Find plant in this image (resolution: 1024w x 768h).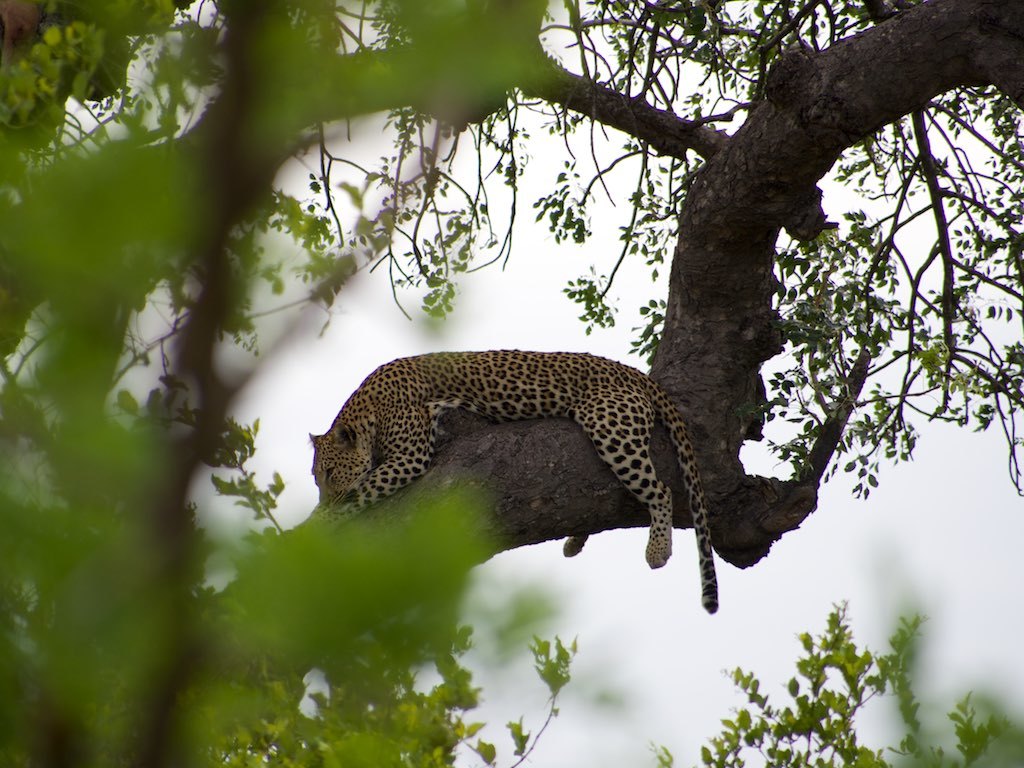
select_region(663, 600, 1023, 767).
